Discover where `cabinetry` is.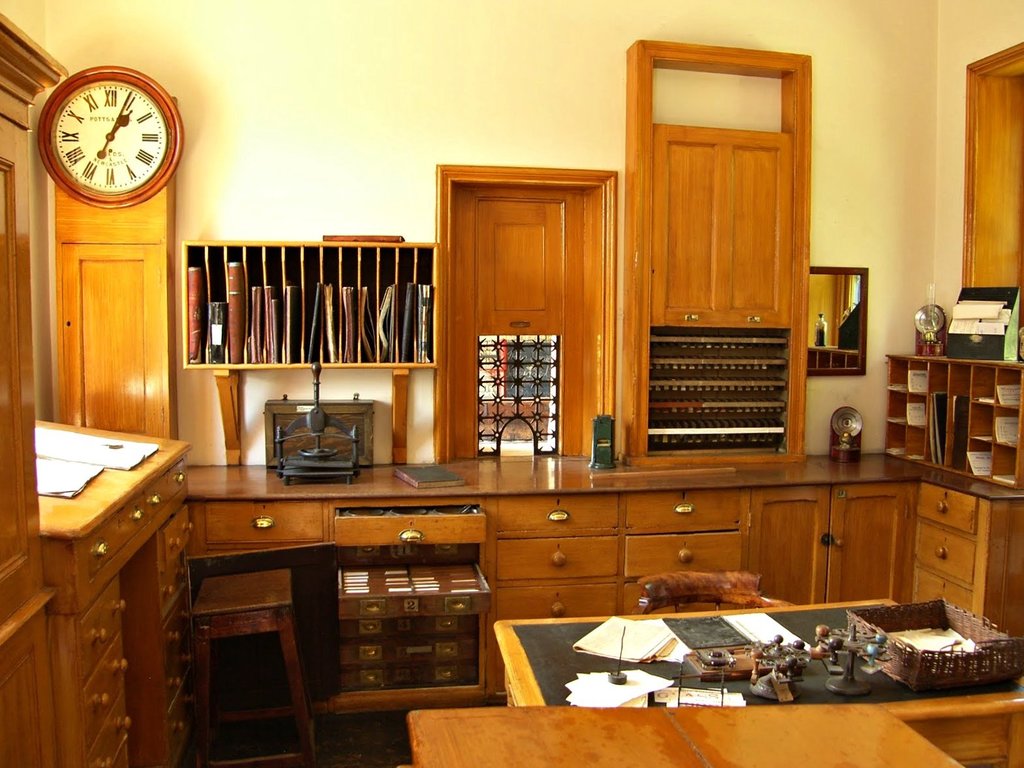
Discovered at [753,489,829,607].
